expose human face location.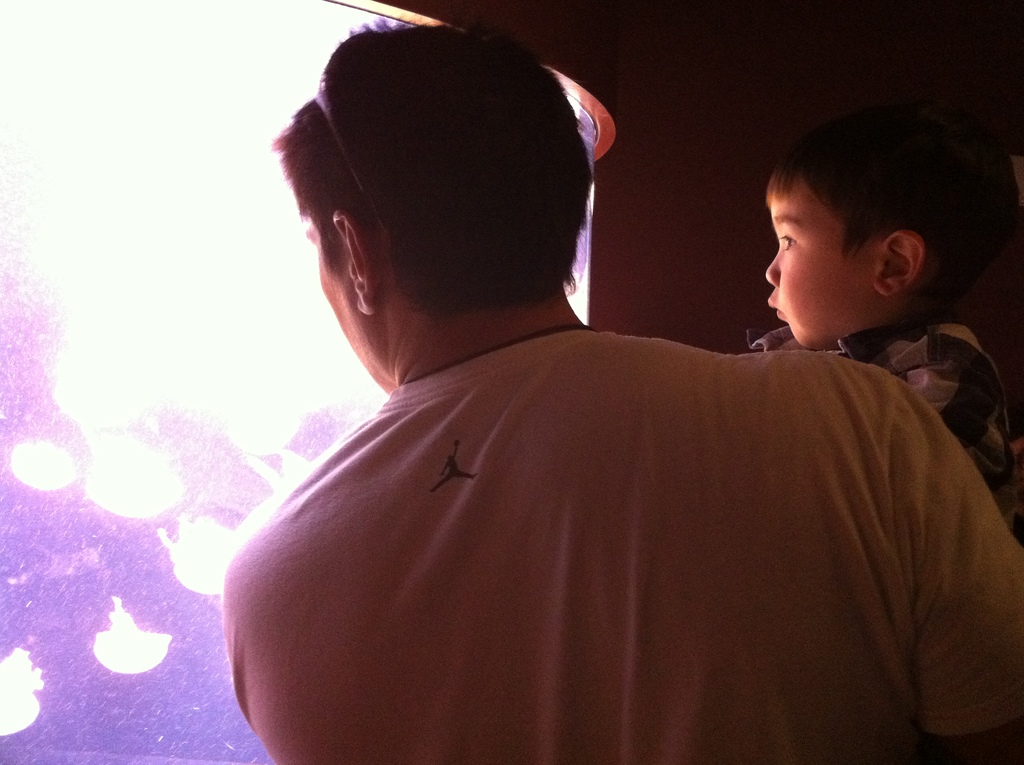
Exposed at 765:184:873:351.
